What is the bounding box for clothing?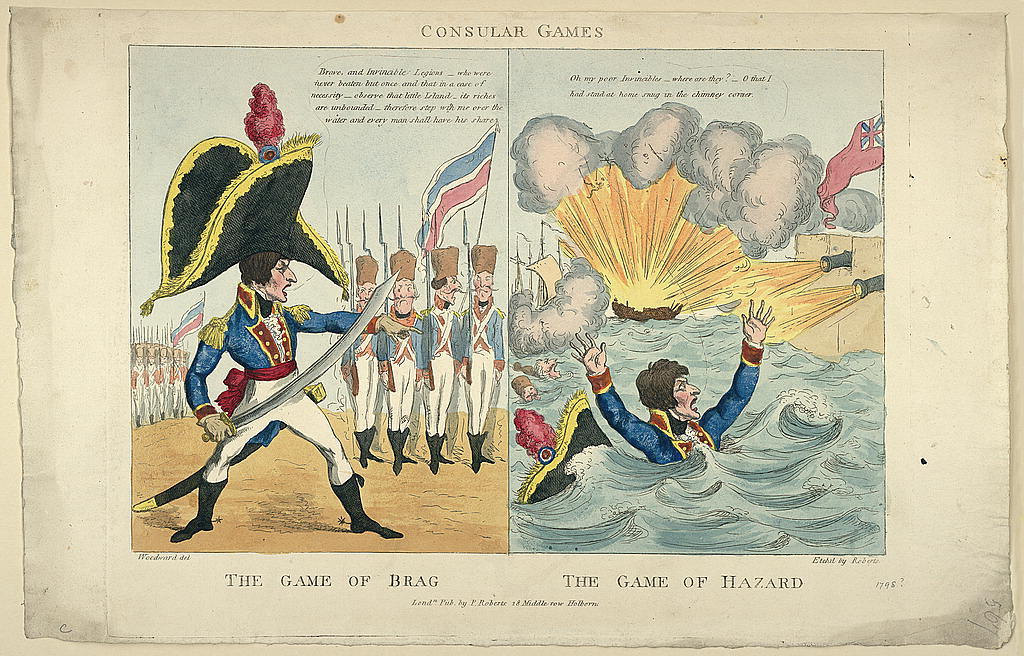
<region>363, 320, 428, 432</region>.
